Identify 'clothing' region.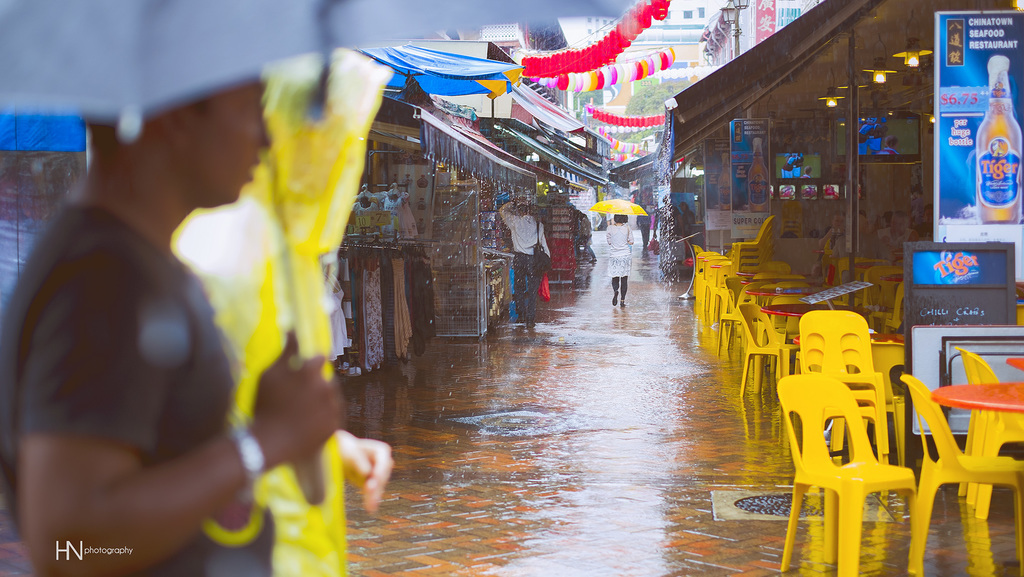
Region: box(857, 118, 882, 158).
